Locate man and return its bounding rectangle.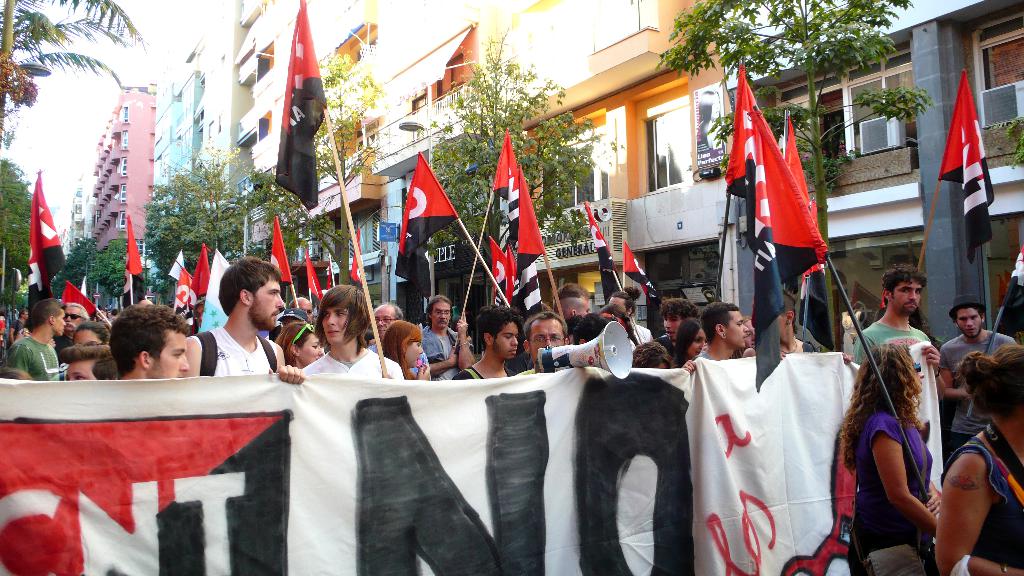
l=113, t=303, r=189, b=385.
